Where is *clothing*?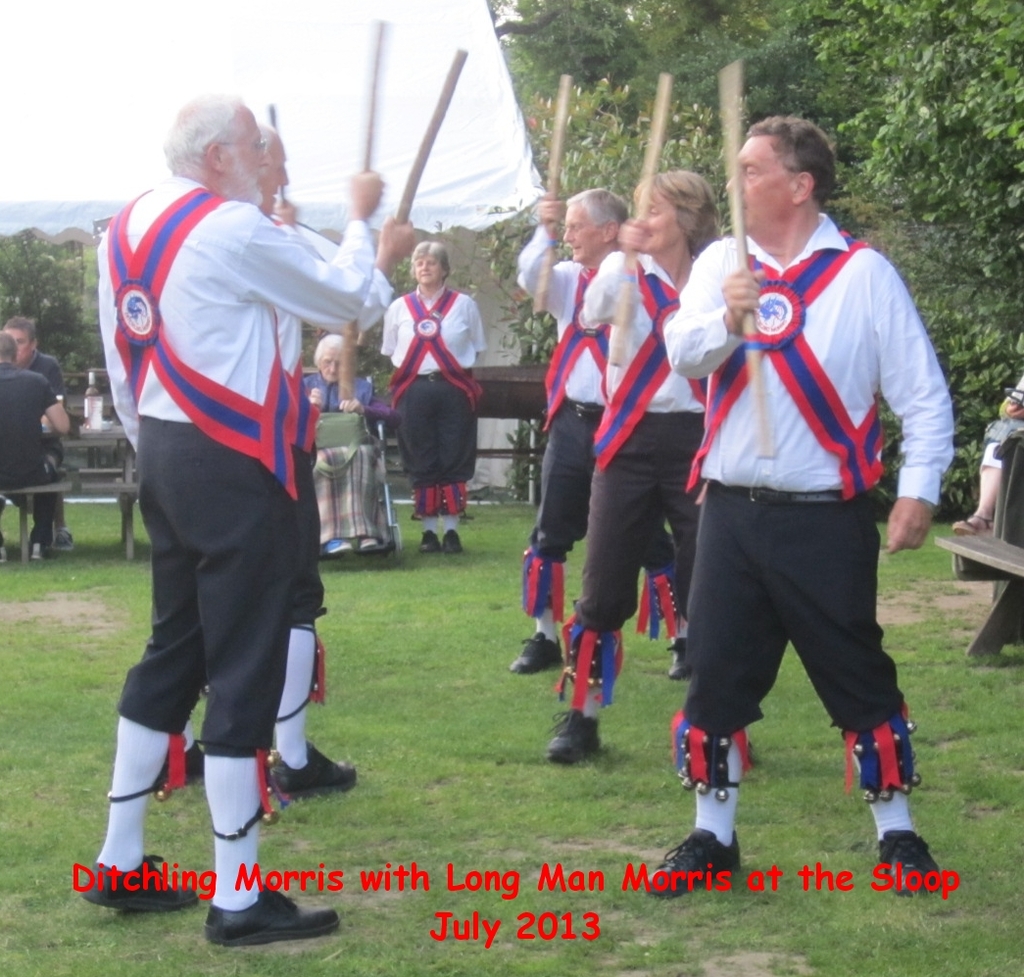
304/368/388/538.
